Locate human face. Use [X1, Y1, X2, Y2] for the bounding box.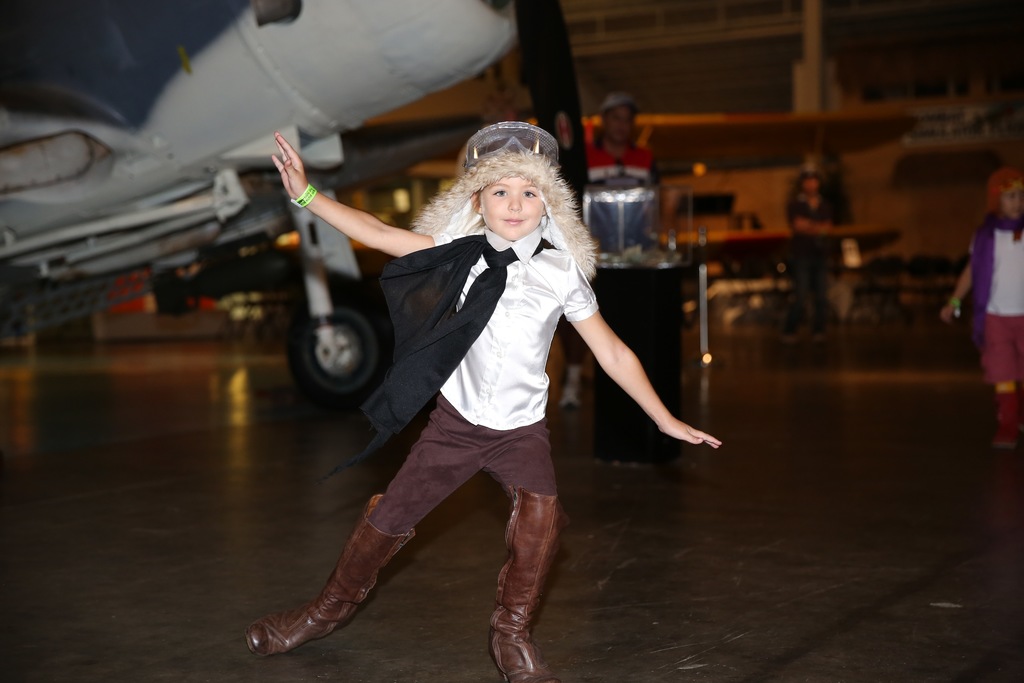
[1002, 184, 1023, 219].
